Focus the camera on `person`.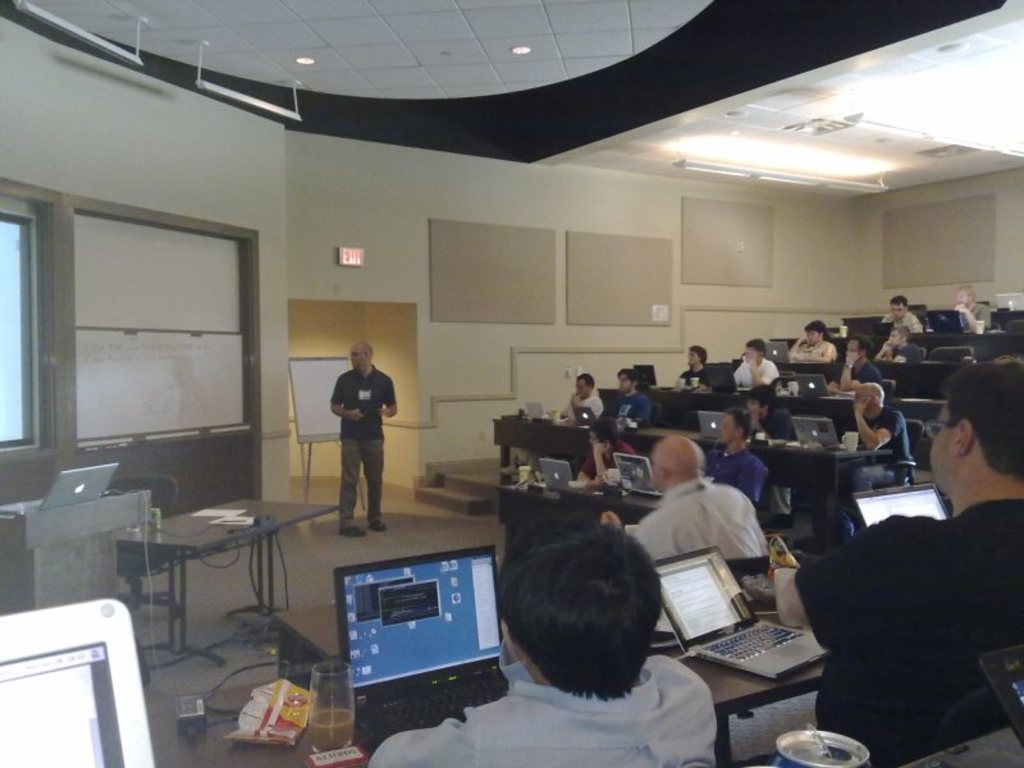
Focus region: [876,325,916,367].
